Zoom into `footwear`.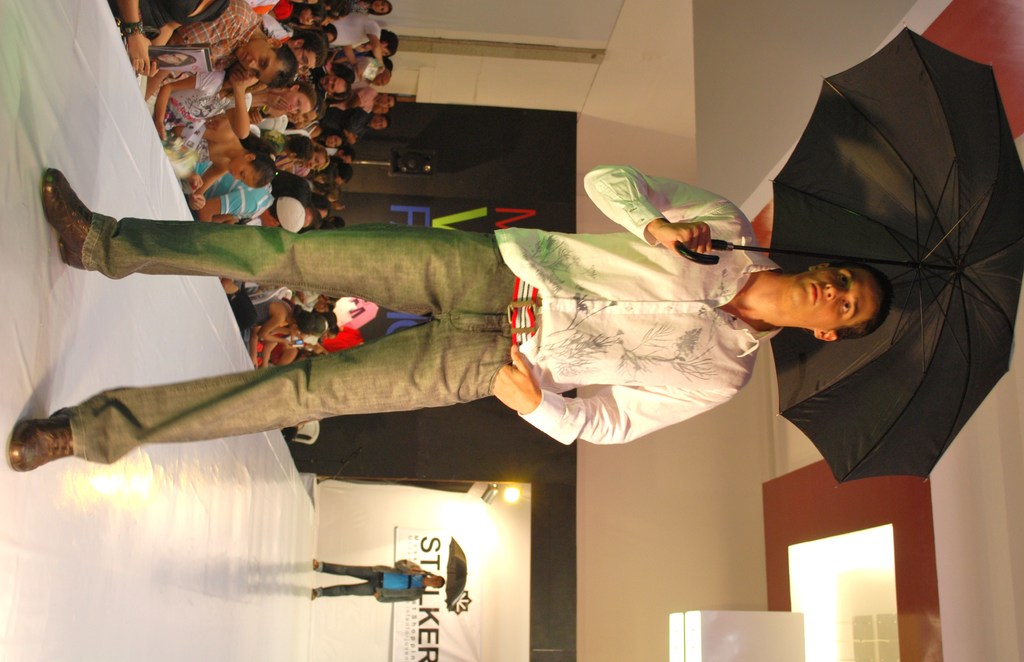
Zoom target: bbox=[10, 410, 72, 488].
